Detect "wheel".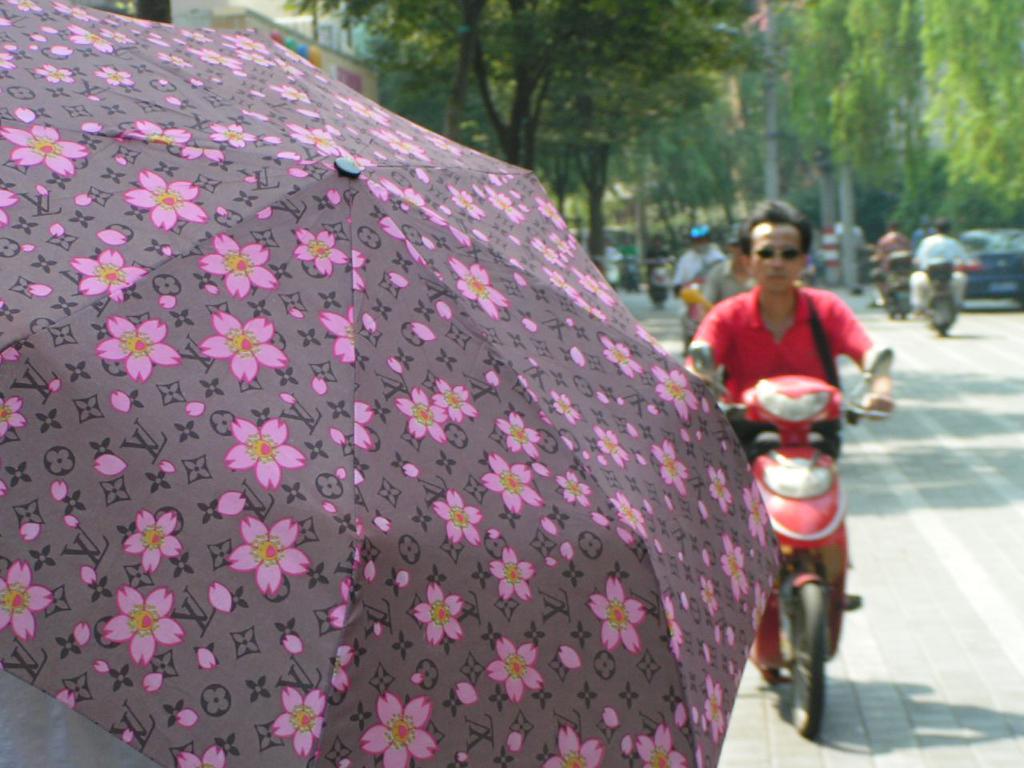
Detected at <bbox>784, 582, 831, 742</bbox>.
